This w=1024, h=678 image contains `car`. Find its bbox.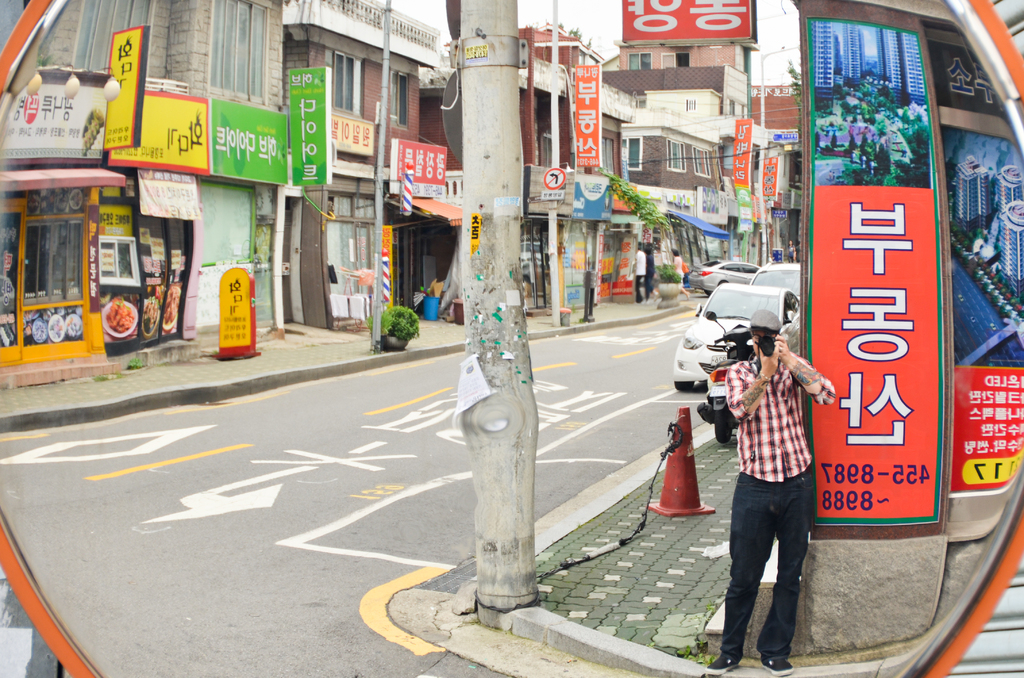
[x1=672, y1=281, x2=802, y2=392].
